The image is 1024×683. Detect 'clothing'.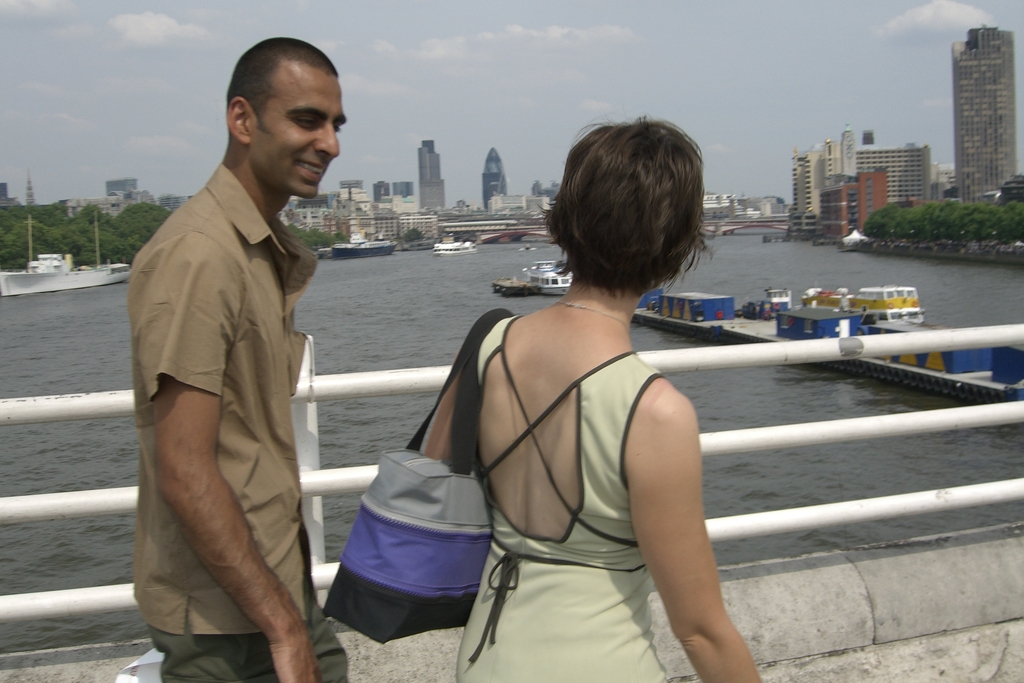
Detection: region(459, 312, 666, 682).
